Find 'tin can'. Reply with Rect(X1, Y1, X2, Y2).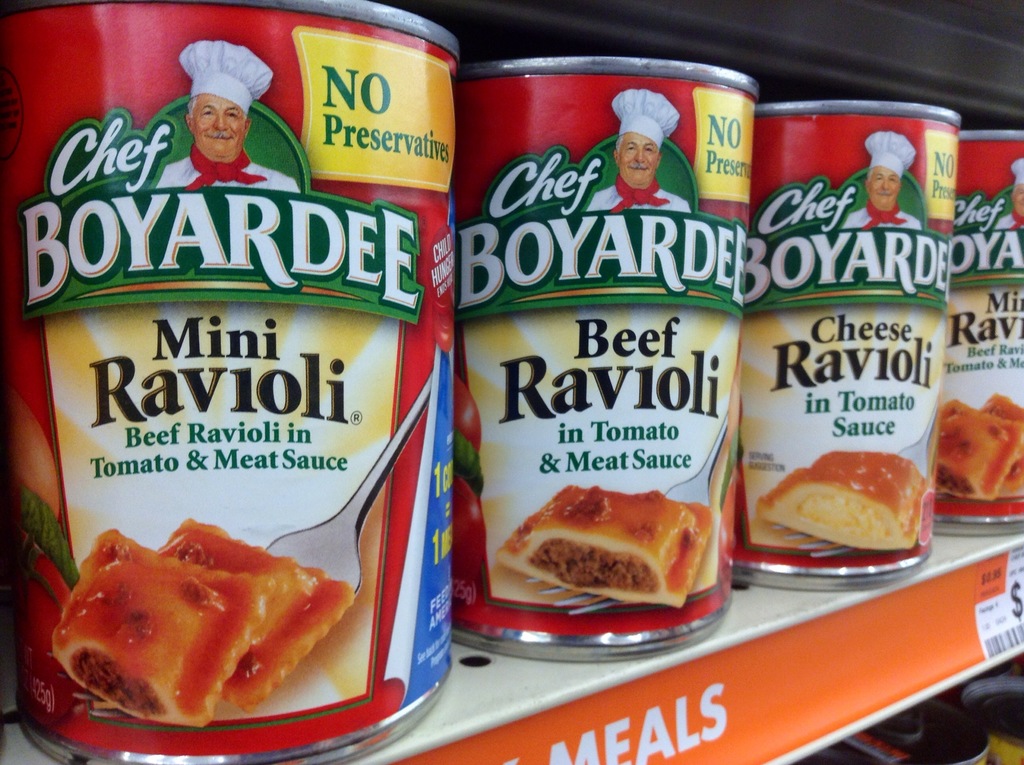
Rect(3, 0, 463, 761).
